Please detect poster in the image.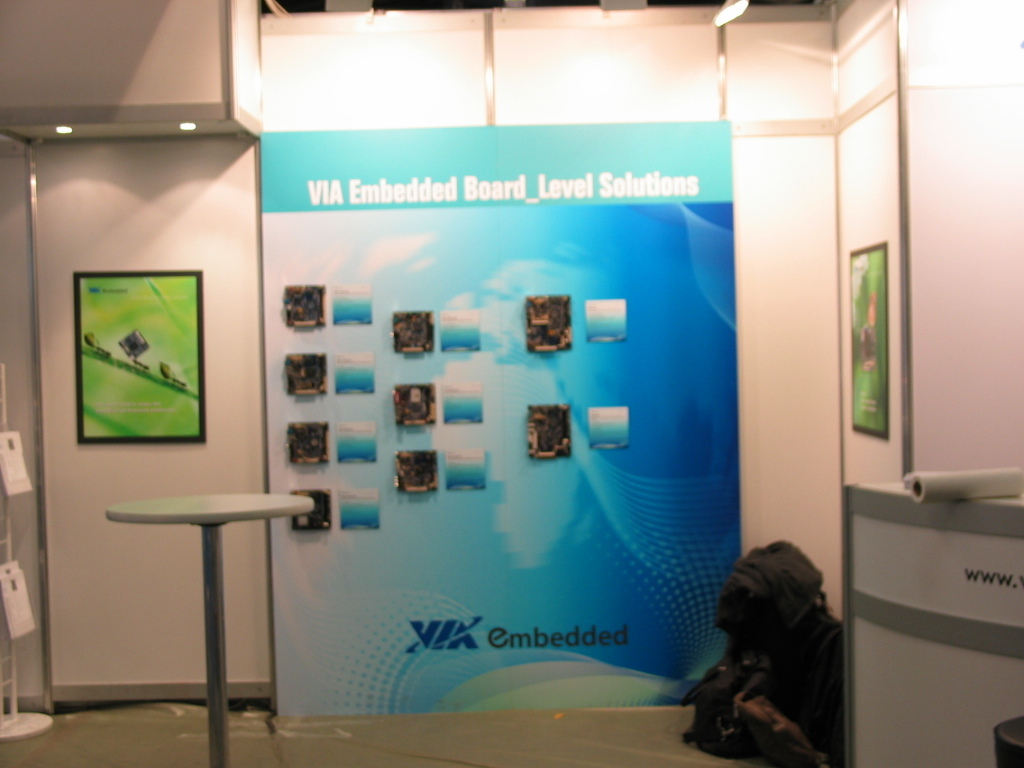
[845,231,891,437].
